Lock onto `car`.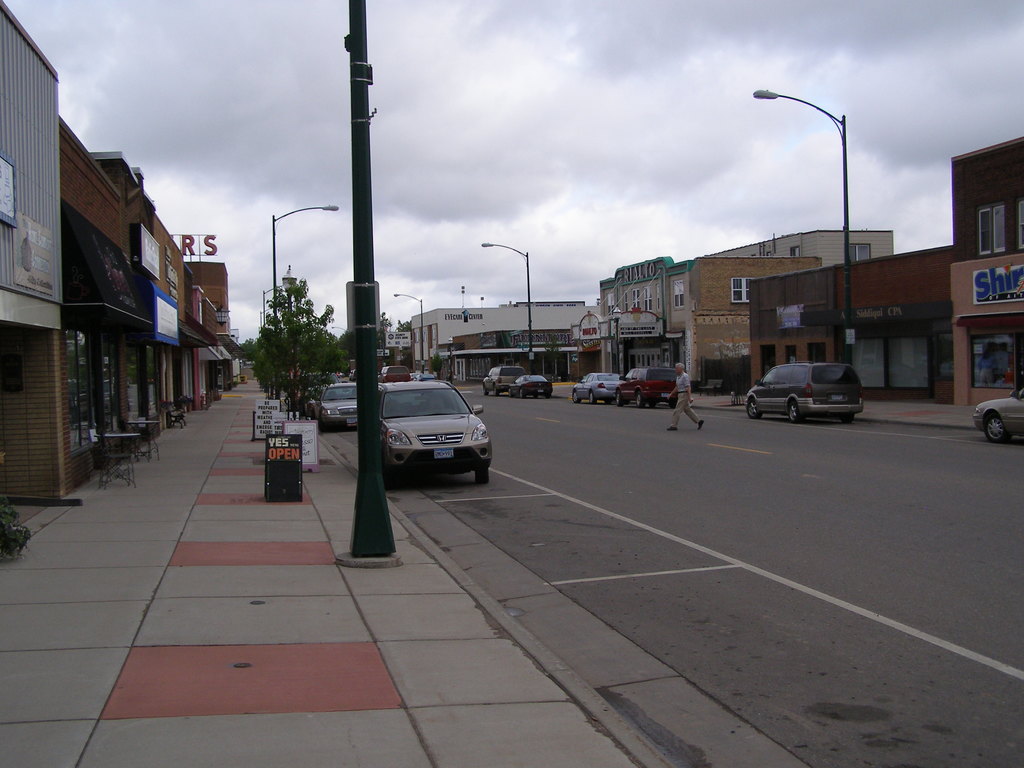
Locked: pyautogui.locateOnScreen(618, 365, 679, 401).
